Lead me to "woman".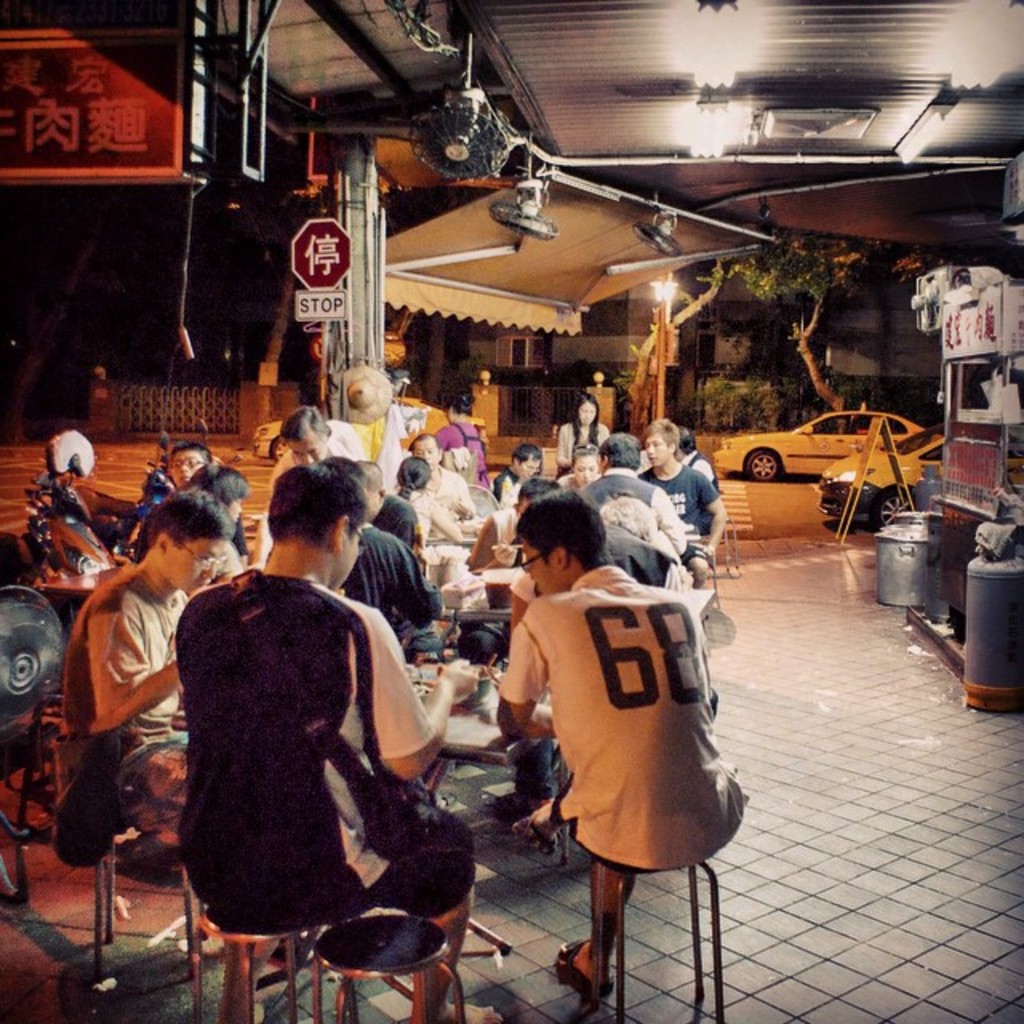
Lead to (555, 394, 610, 477).
